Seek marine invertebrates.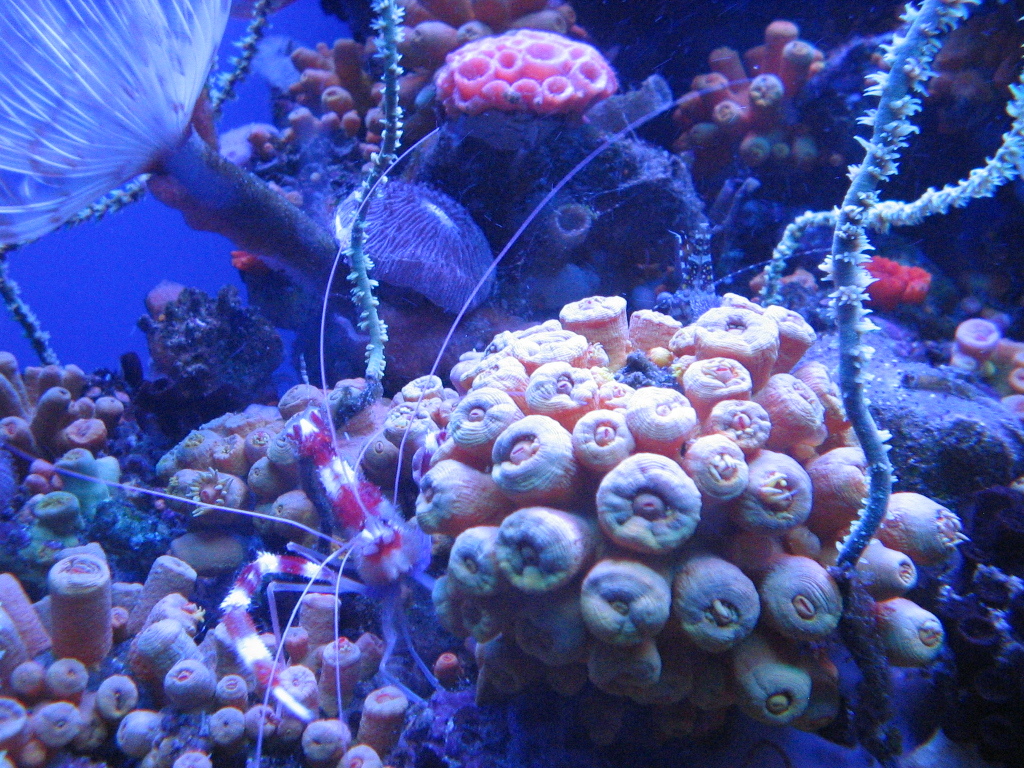
select_region(517, 594, 594, 669).
